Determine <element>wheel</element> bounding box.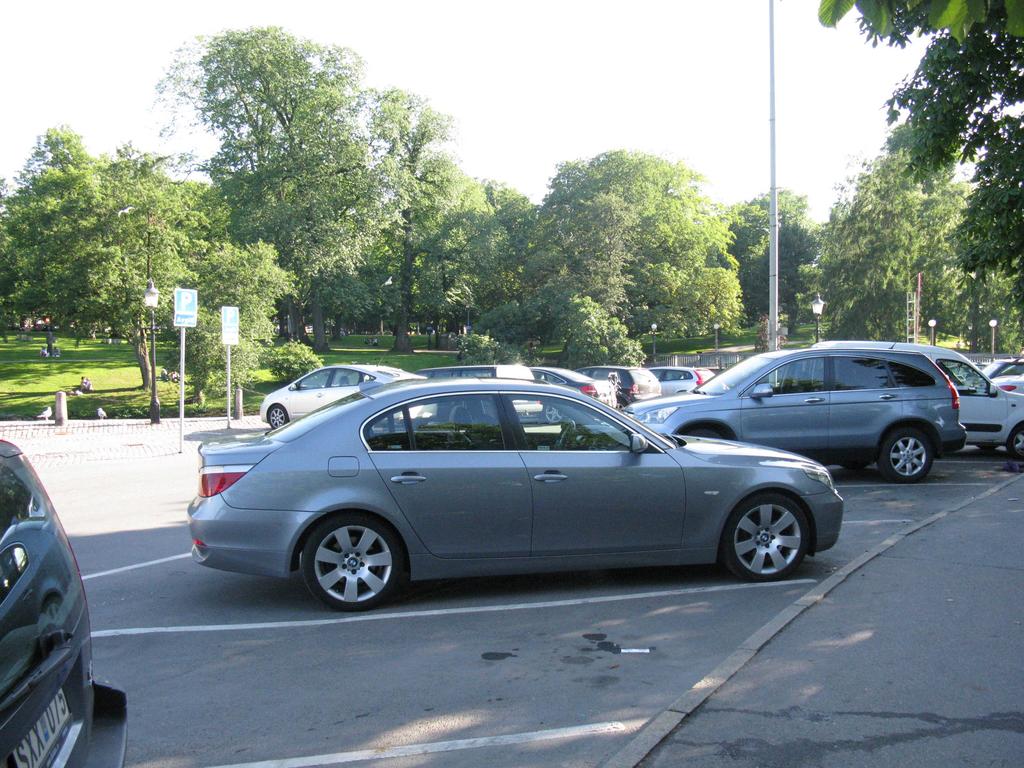
Determined: 877/421/938/481.
